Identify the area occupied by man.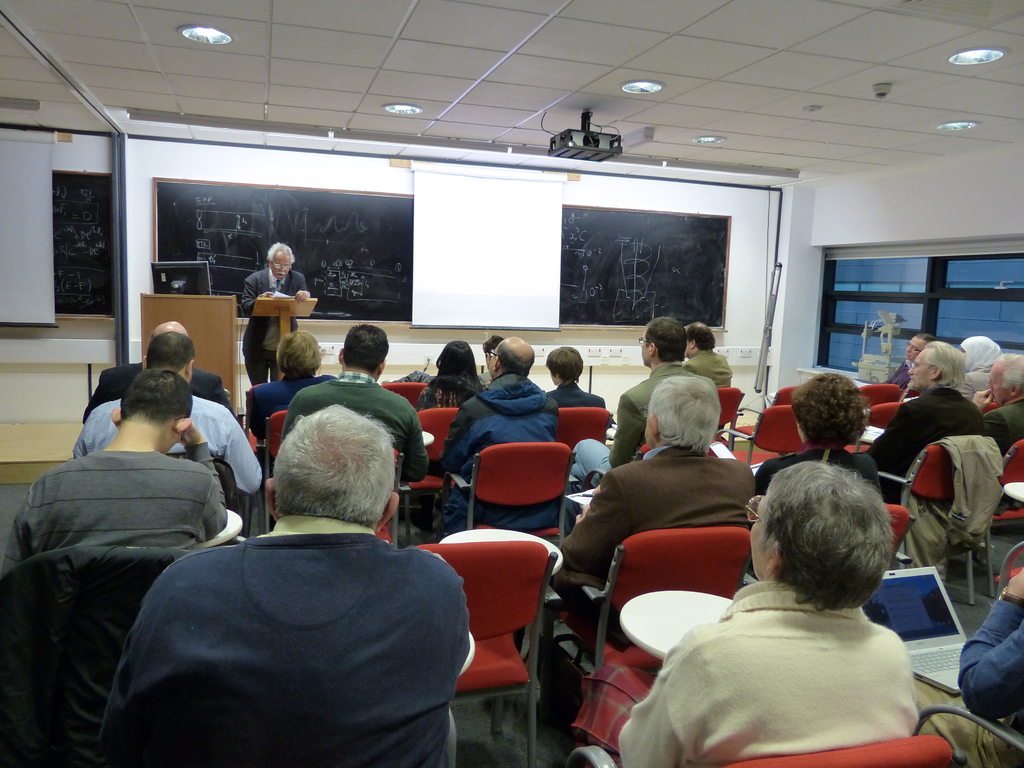
Area: 280 322 428 484.
